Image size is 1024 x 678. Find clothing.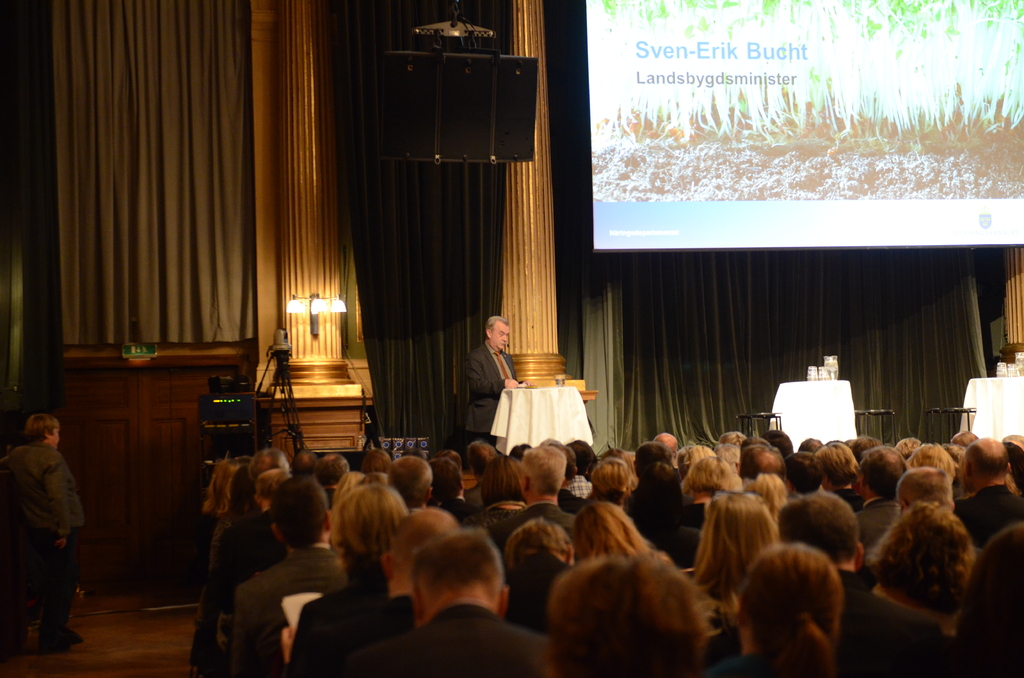
{"left": 852, "top": 495, "right": 901, "bottom": 551}.
